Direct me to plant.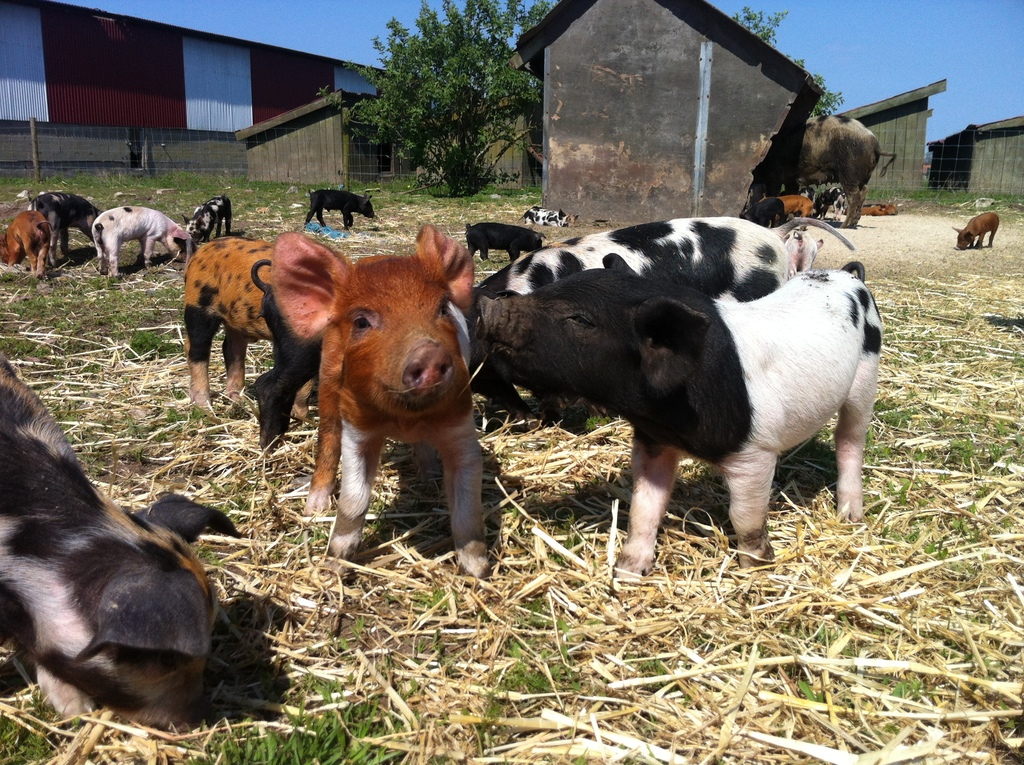
Direction: l=881, t=471, r=913, b=503.
